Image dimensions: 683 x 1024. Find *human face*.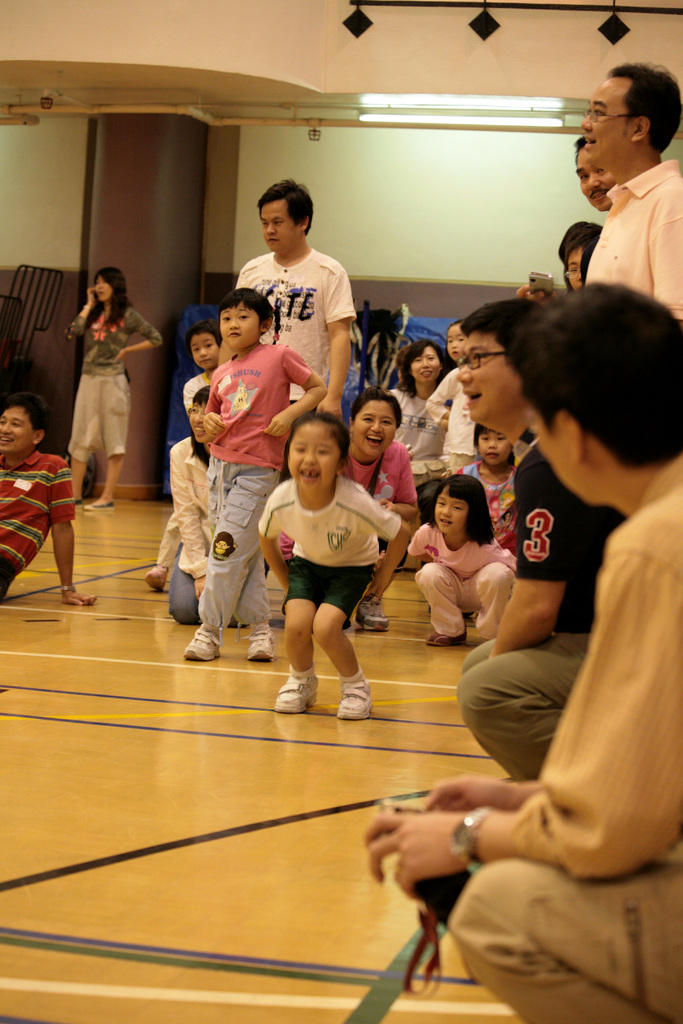
box=[191, 335, 220, 371].
